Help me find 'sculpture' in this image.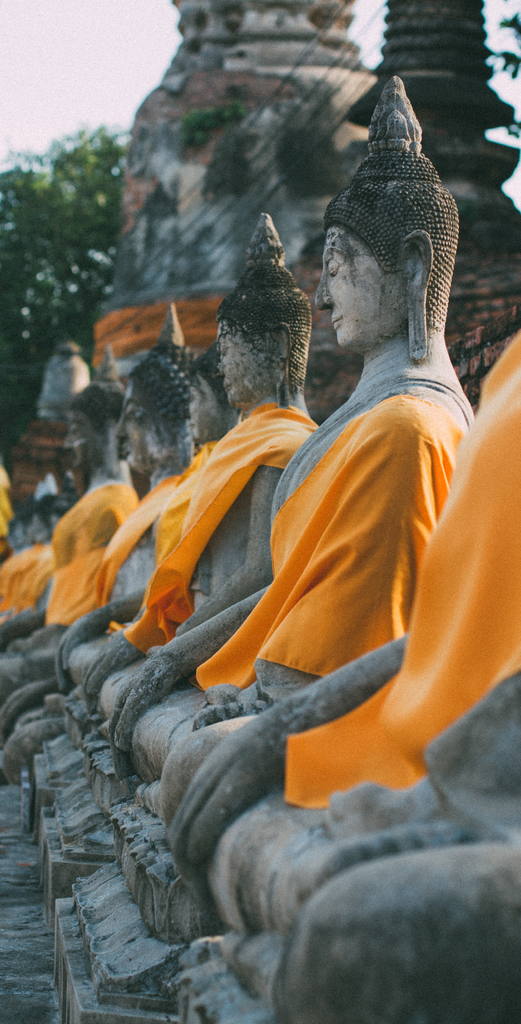
Found it: BBox(0, 319, 136, 650).
